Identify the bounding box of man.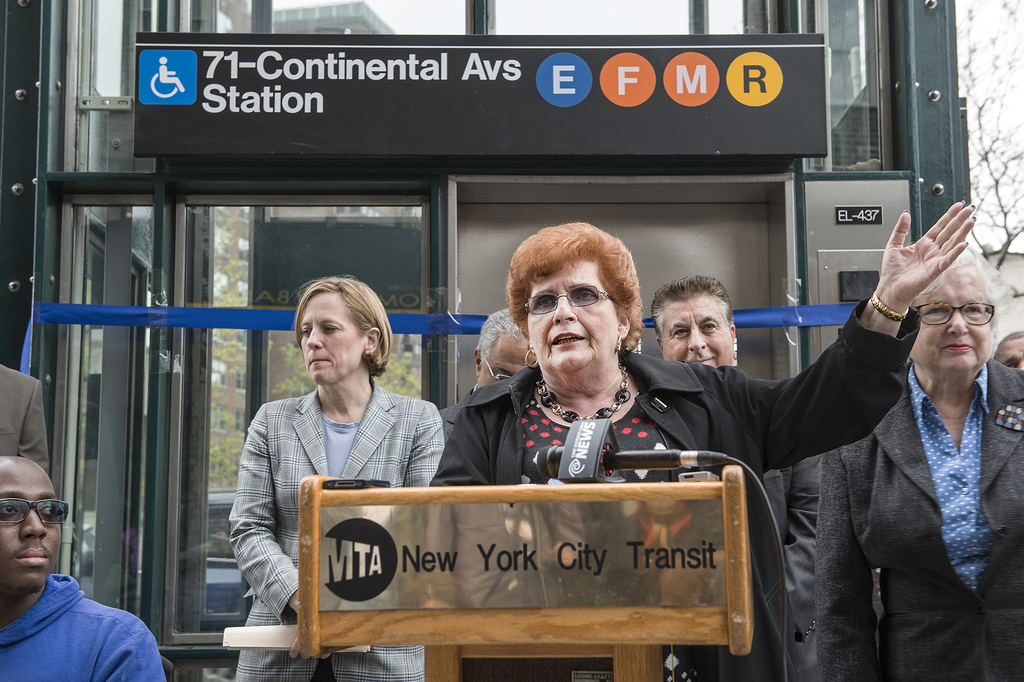
[990,328,1023,368].
